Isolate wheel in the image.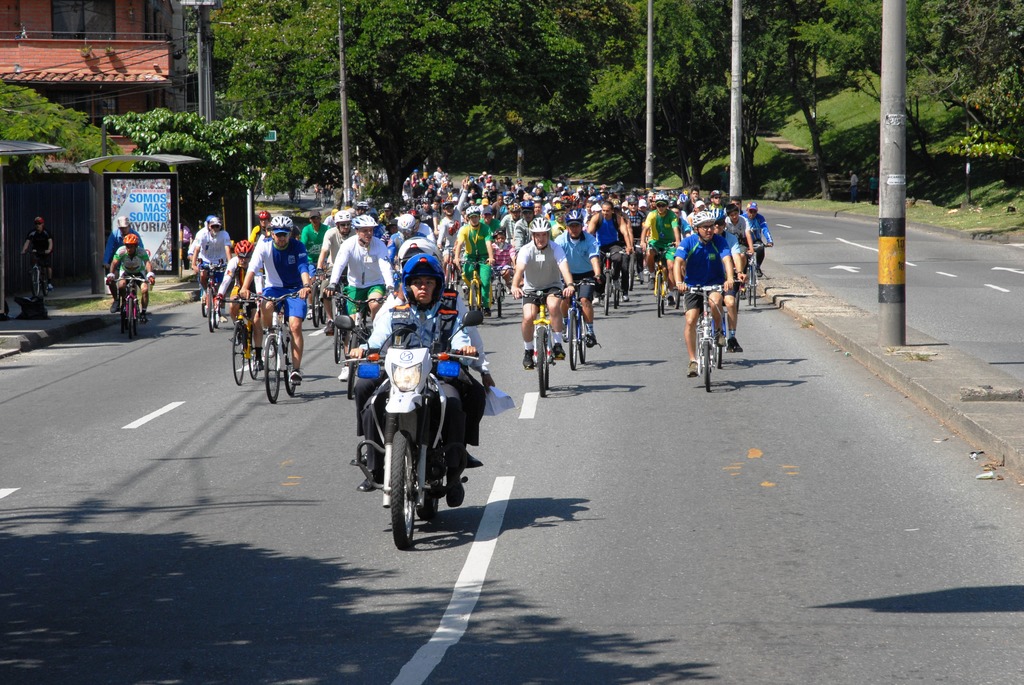
Isolated region: pyautogui.locateOnScreen(467, 282, 480, 322).
